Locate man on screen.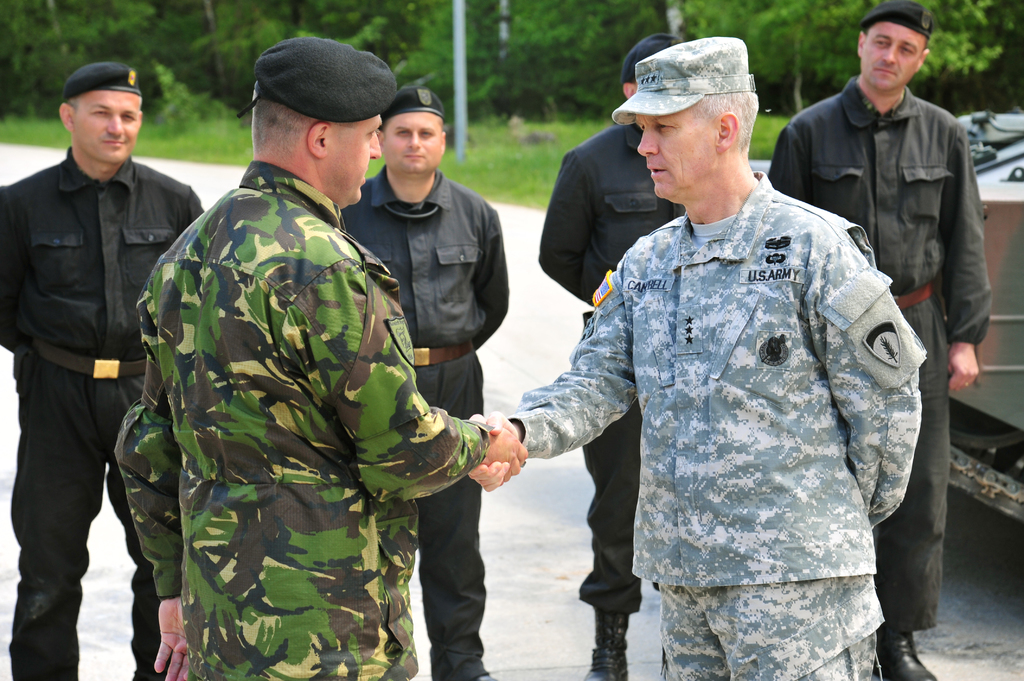
On screen at x1=340 y1=84 x2=512 y2=679.
